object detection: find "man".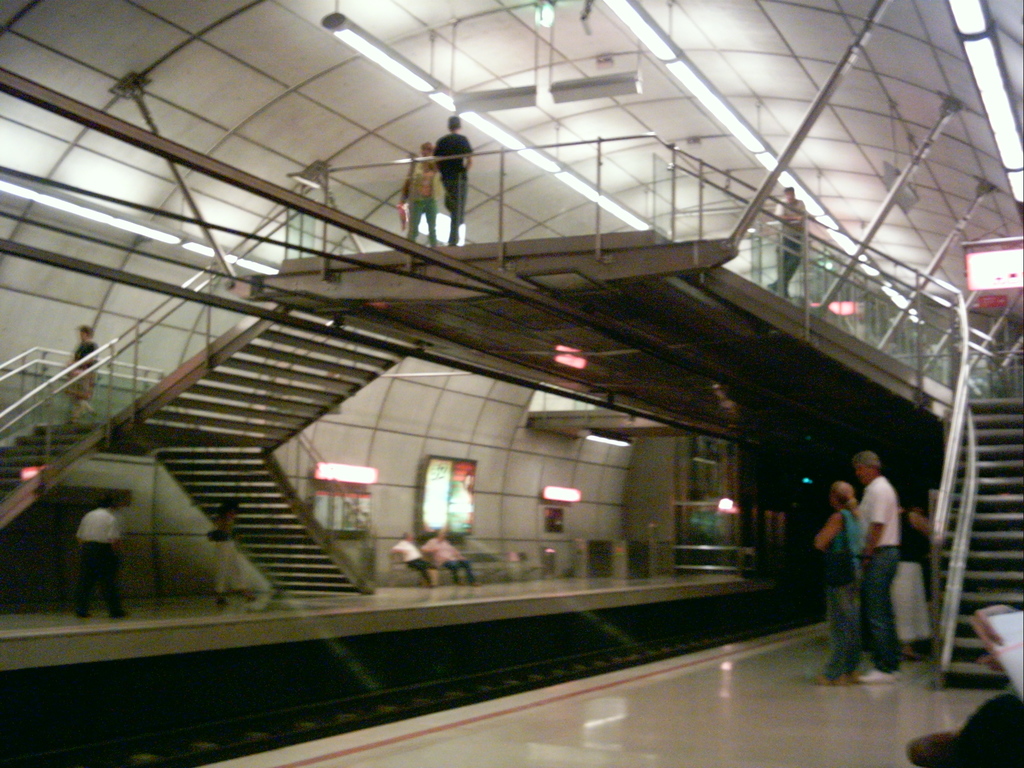
x1=75 y1=497 x2=124 y2=618.
